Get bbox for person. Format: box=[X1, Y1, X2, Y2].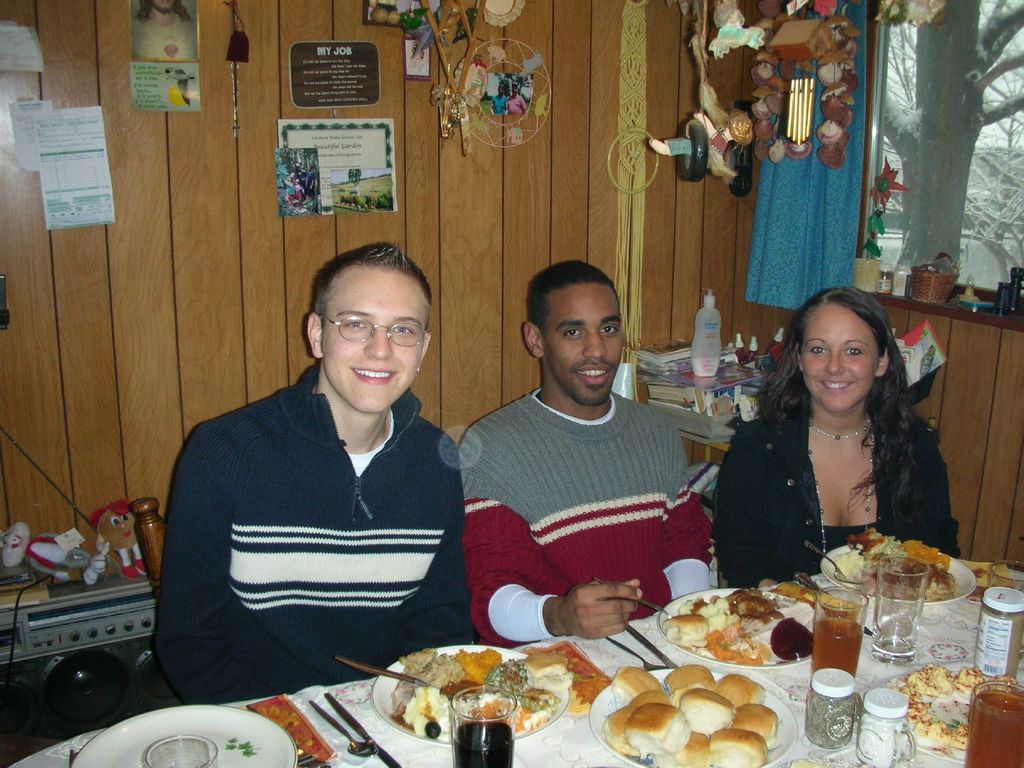
box=[715, 279, 964, 583].
